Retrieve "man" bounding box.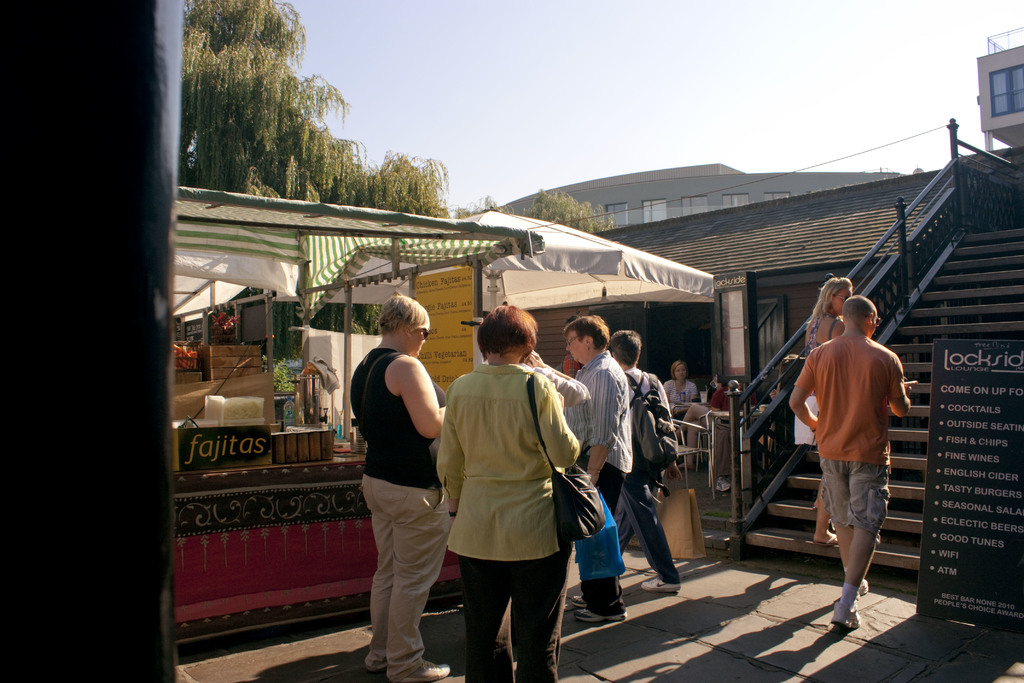
Bounding box: bbox=(561, 354, 584, 379).
